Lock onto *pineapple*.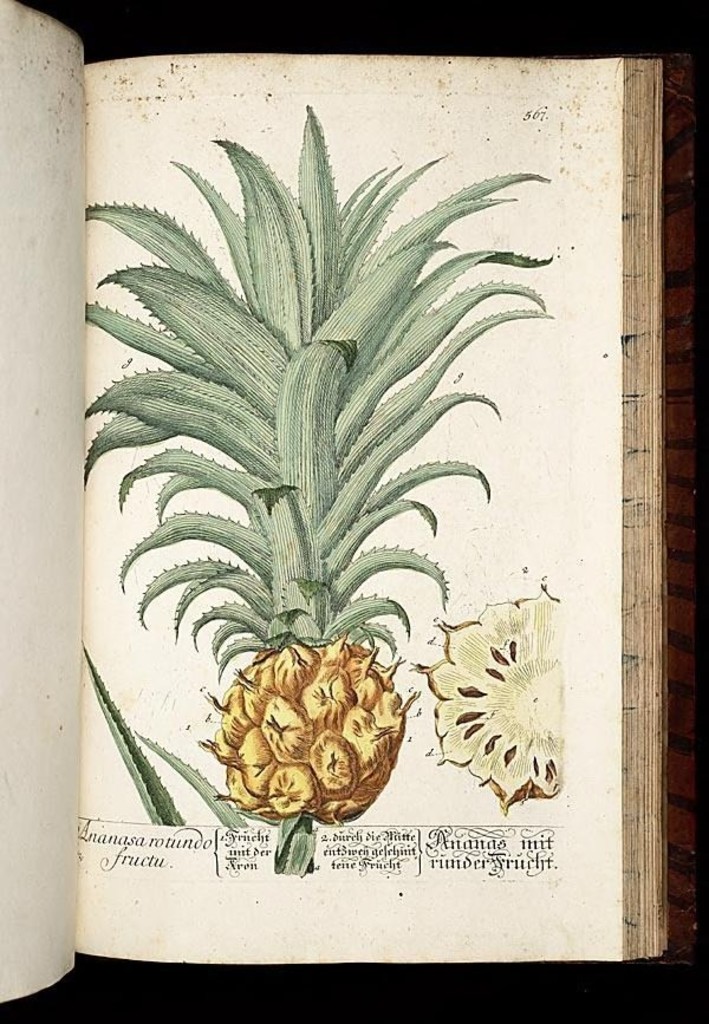
Locked: bbox(409, 574, 561, 822).
